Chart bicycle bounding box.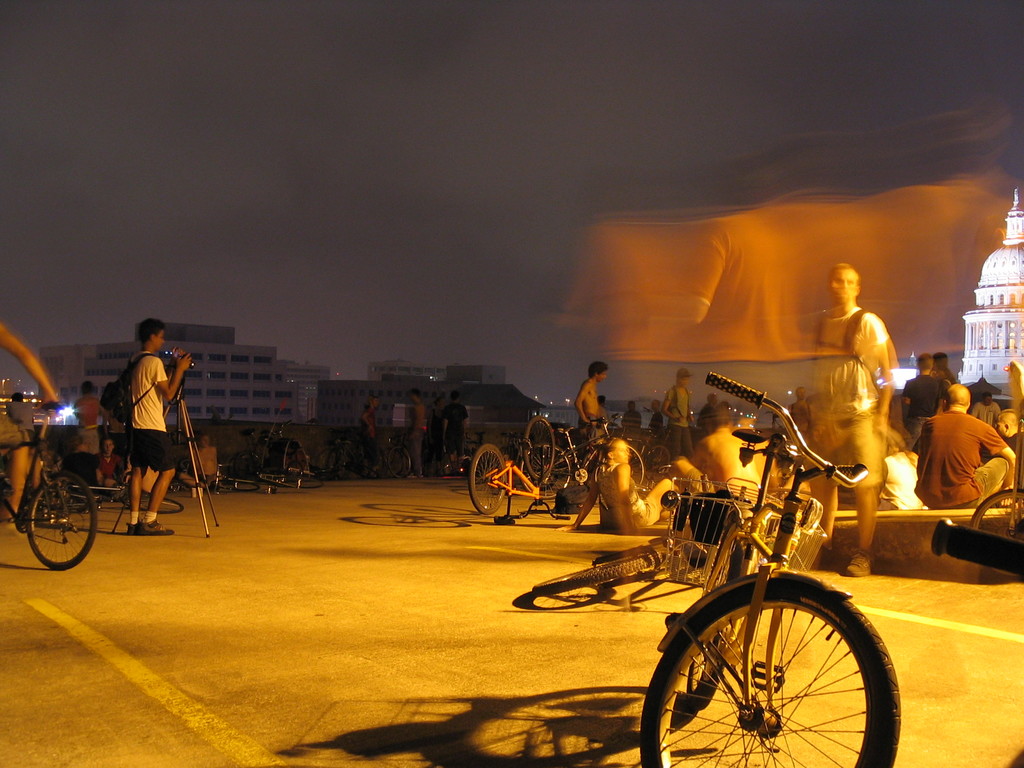
Charted: (left=970, top=486, right=1023, bottom=580).
